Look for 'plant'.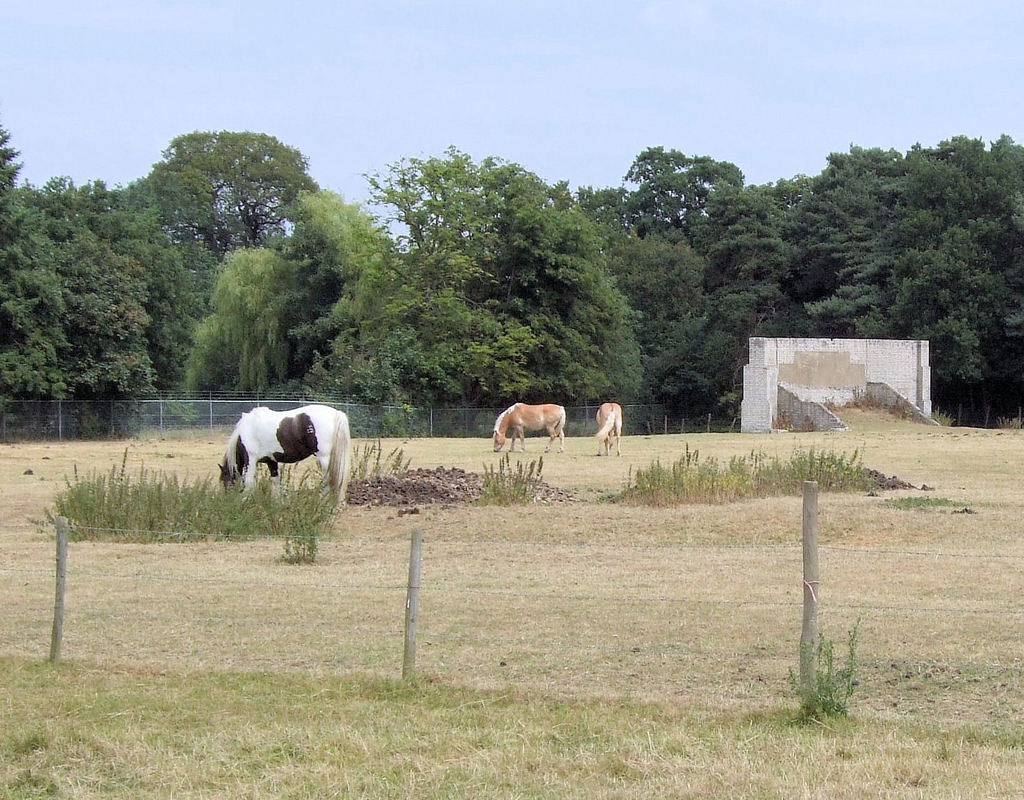
Found: (left=774, top=608, right=868, bottom=736).
